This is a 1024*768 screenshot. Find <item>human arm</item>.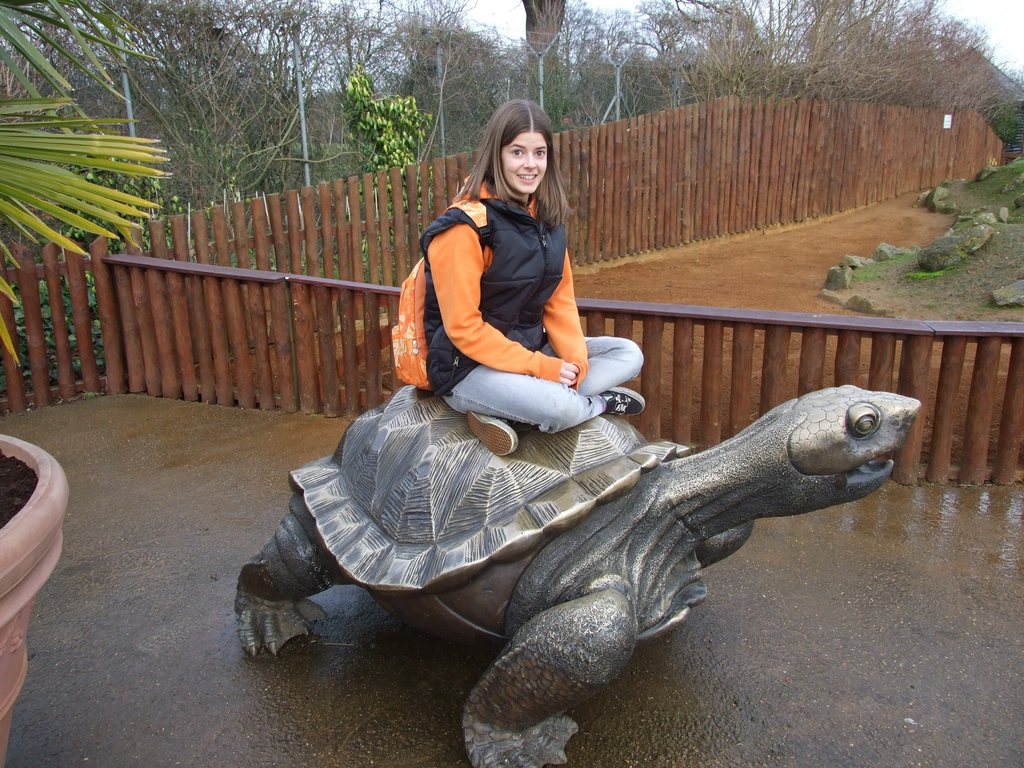
Bounding box: x1=530 y1=209 x2=607 y2=388.
